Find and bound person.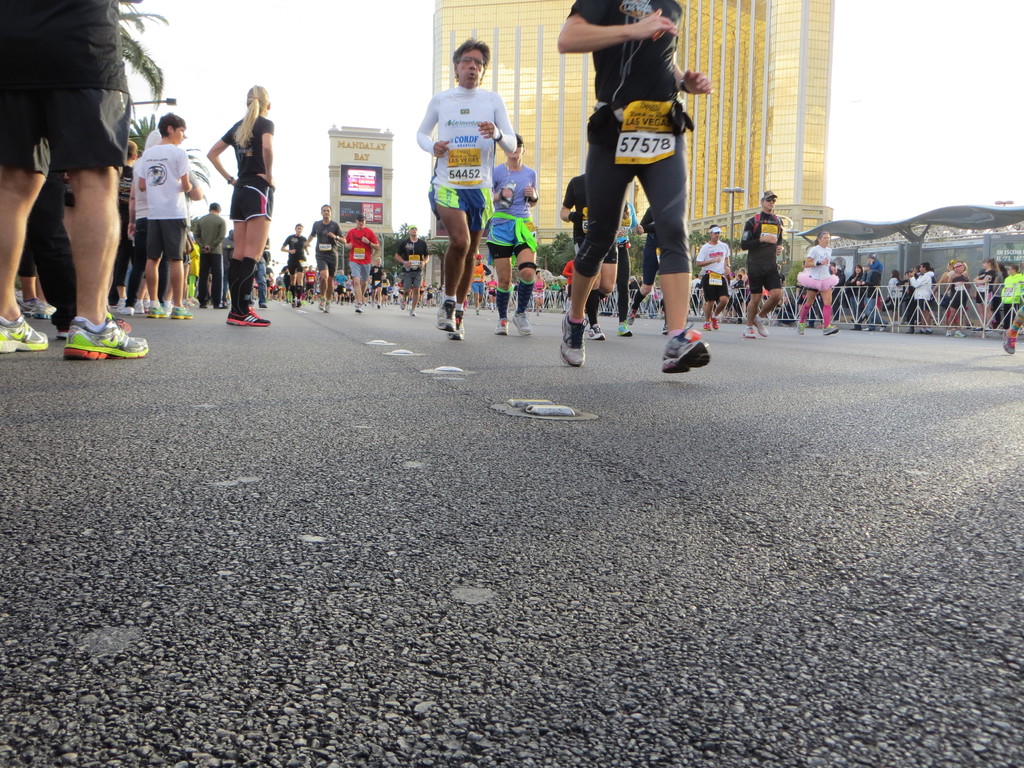
Bound: pyautogui.locateOnScreen(339, 212, 381, 311).
